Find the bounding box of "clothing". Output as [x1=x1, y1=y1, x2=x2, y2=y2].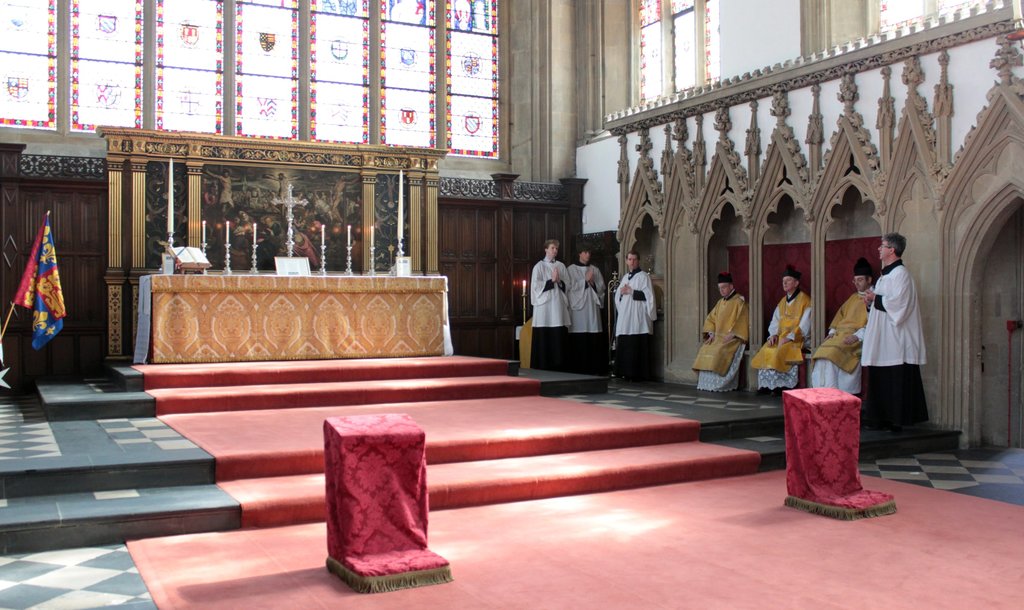
[x1=684, y1=292, x2=746, y2=390].
